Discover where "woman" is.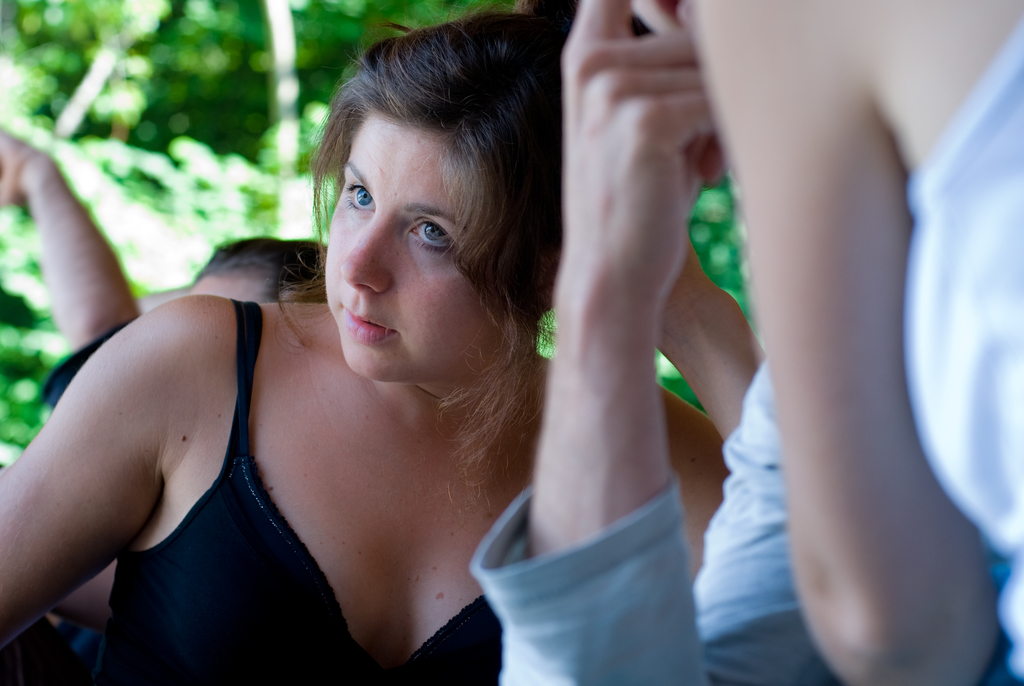
Discovered at BBox(1, 0, 810, 676).
